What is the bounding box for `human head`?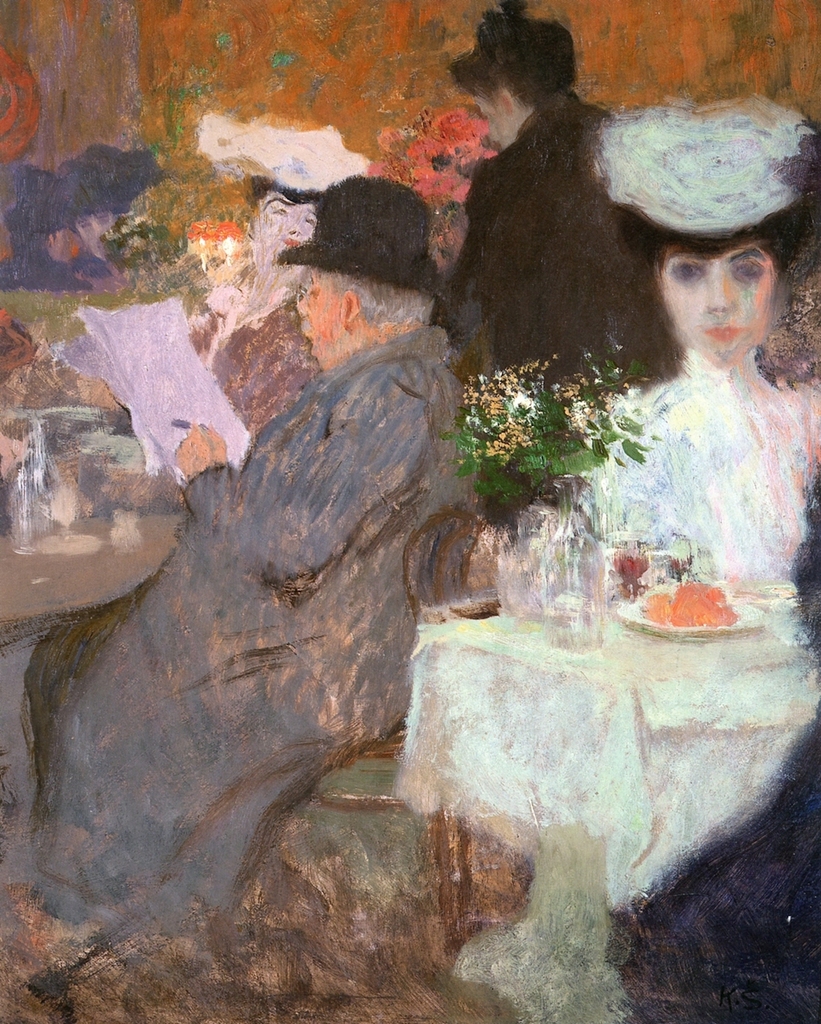
(left=442, top=4, right=579, bottom=154).
